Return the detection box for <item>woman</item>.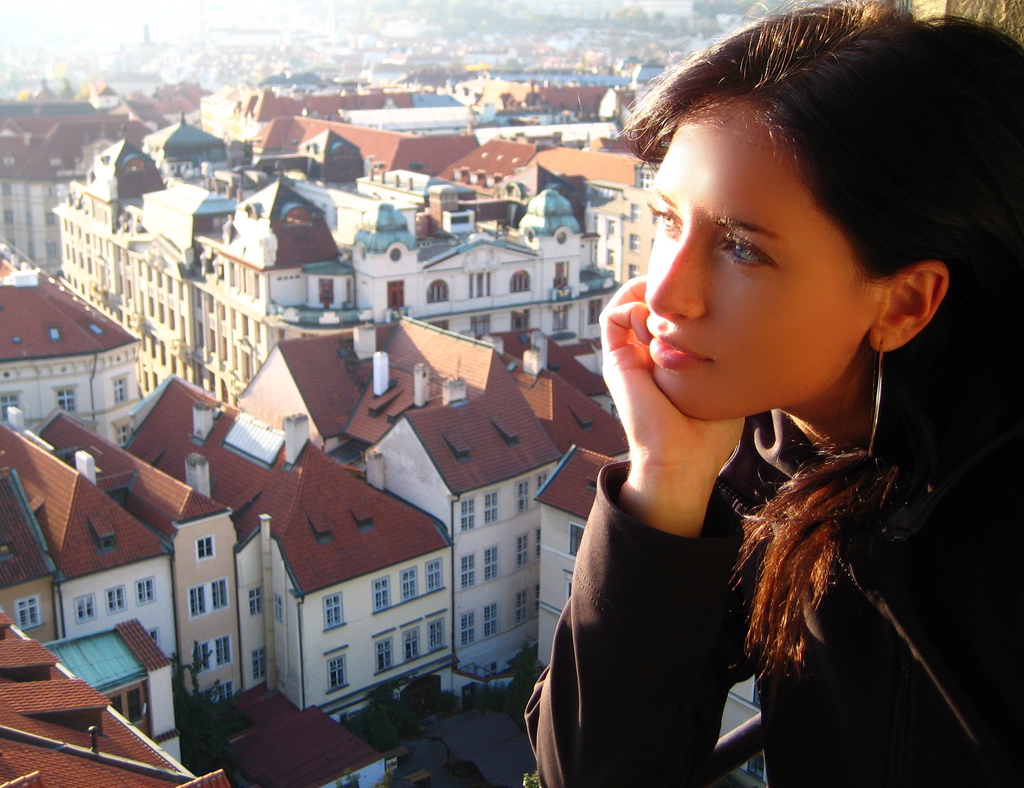
514:0:1023:787.
